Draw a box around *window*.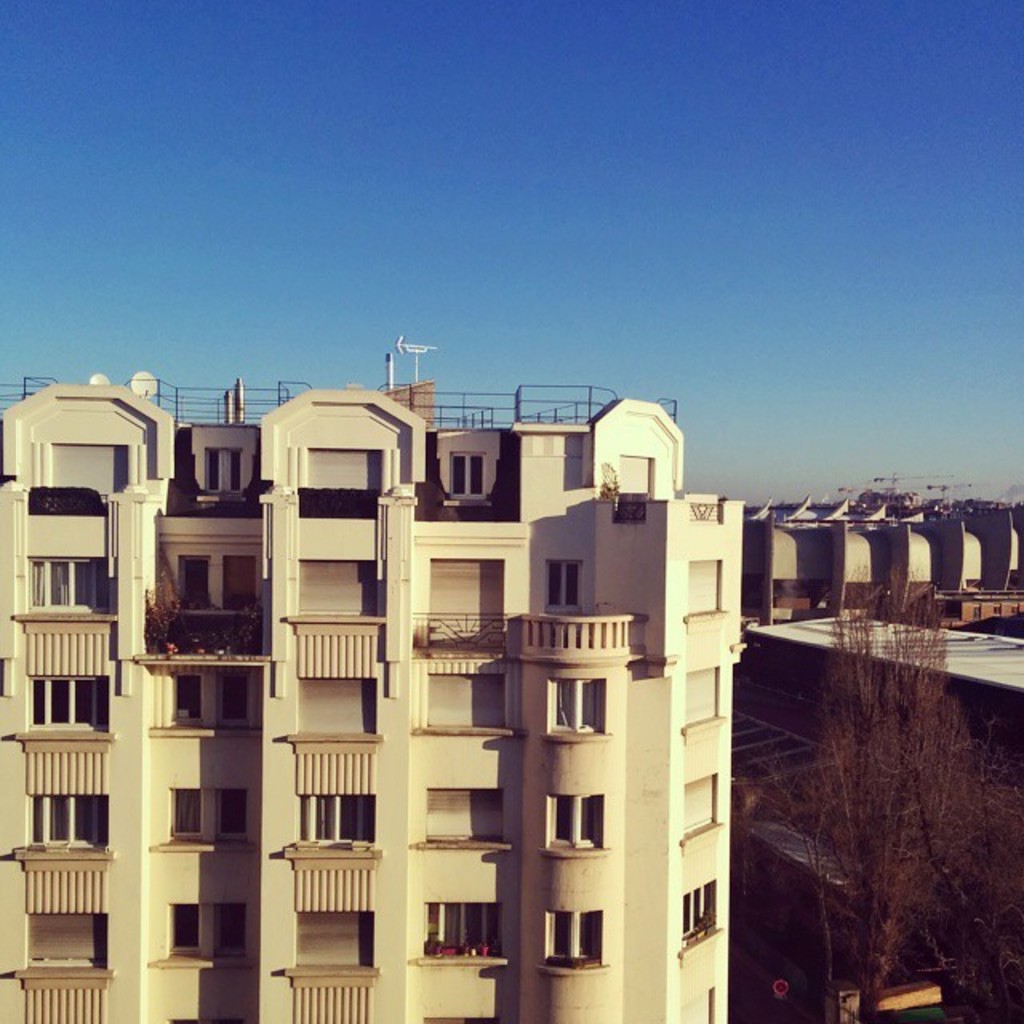
<bbox>552, 563, 581, 605</bbox>.
